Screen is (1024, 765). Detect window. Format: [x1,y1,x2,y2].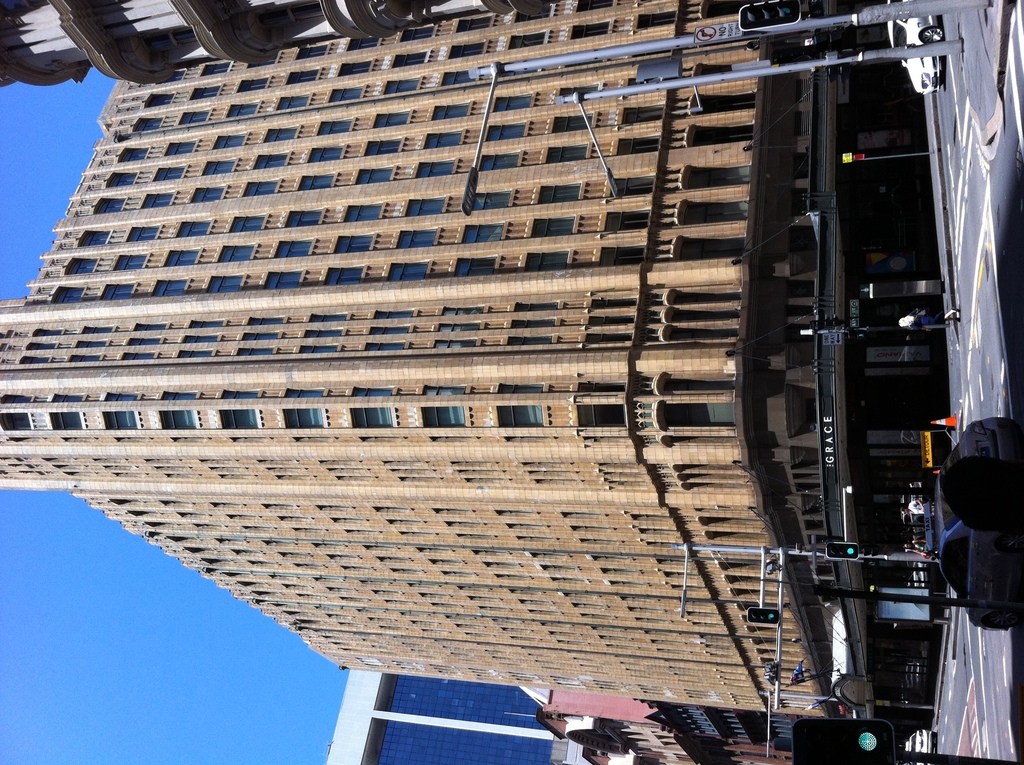
[198,160,240,176].
